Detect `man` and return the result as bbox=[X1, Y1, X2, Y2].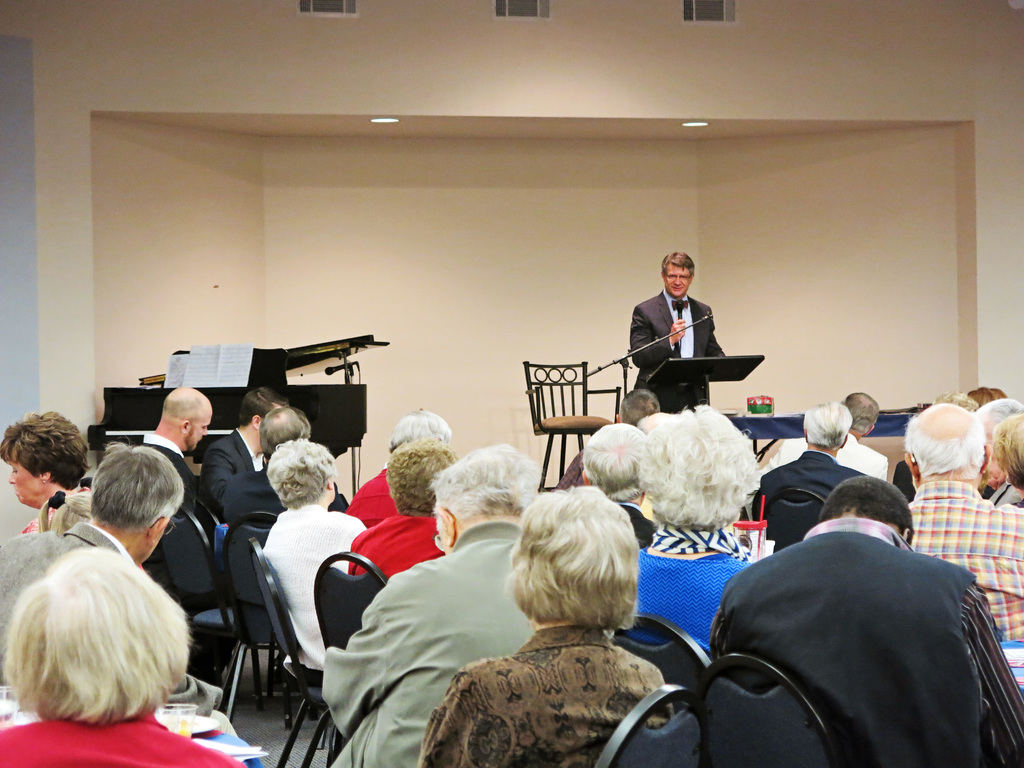
bbox=[202, 382, 291, 524].
